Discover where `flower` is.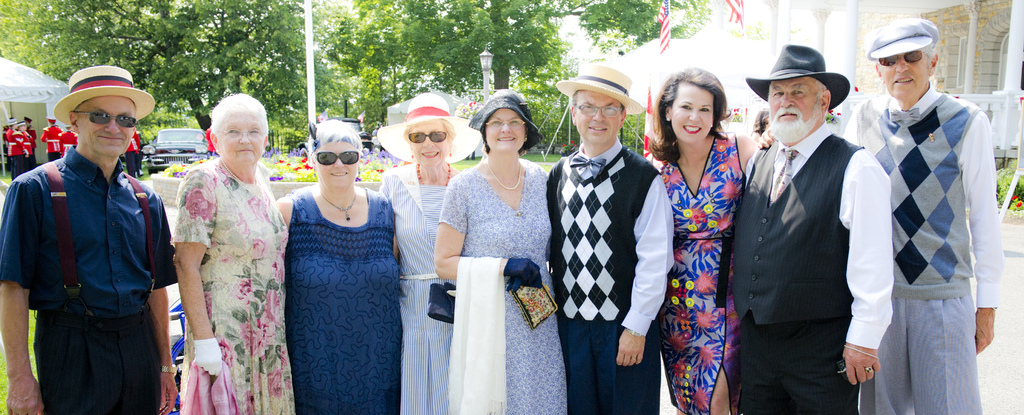
Discovered at <region>699, 171, 711, 191</region>.
